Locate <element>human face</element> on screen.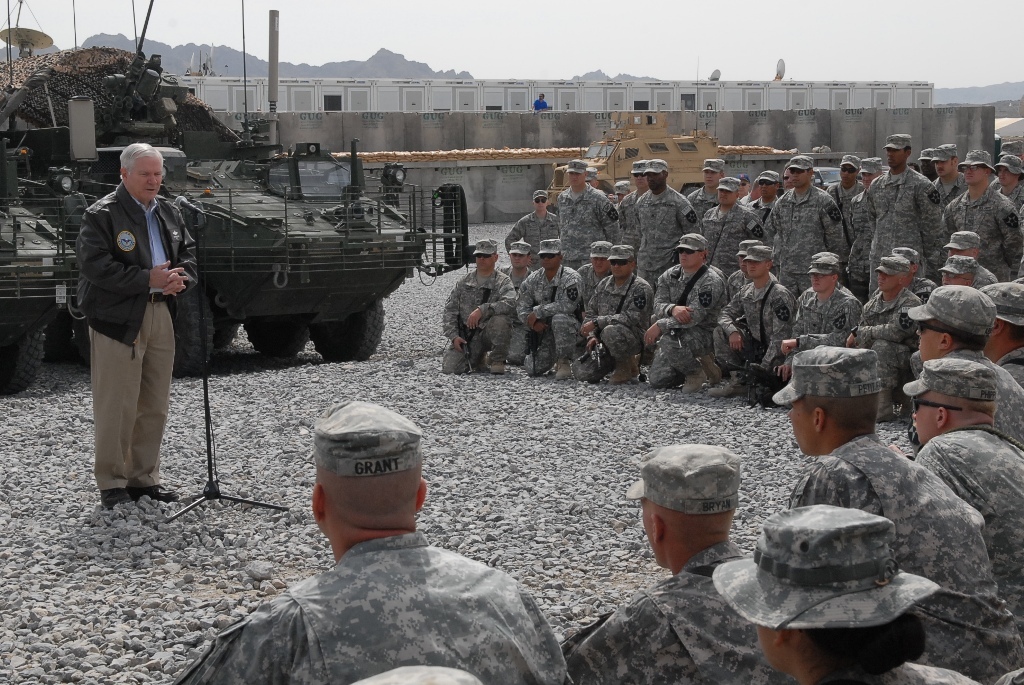
On screen at select_region(918, 320, 936, 360).
